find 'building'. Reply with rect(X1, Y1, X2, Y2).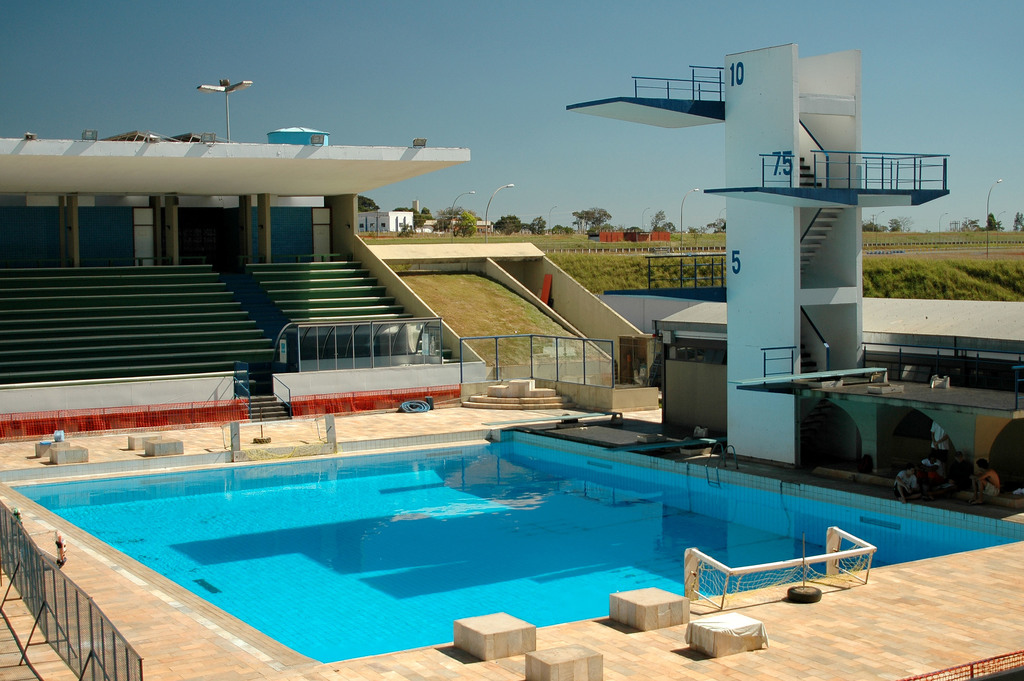
rect(653, 299, 1023, 446).
